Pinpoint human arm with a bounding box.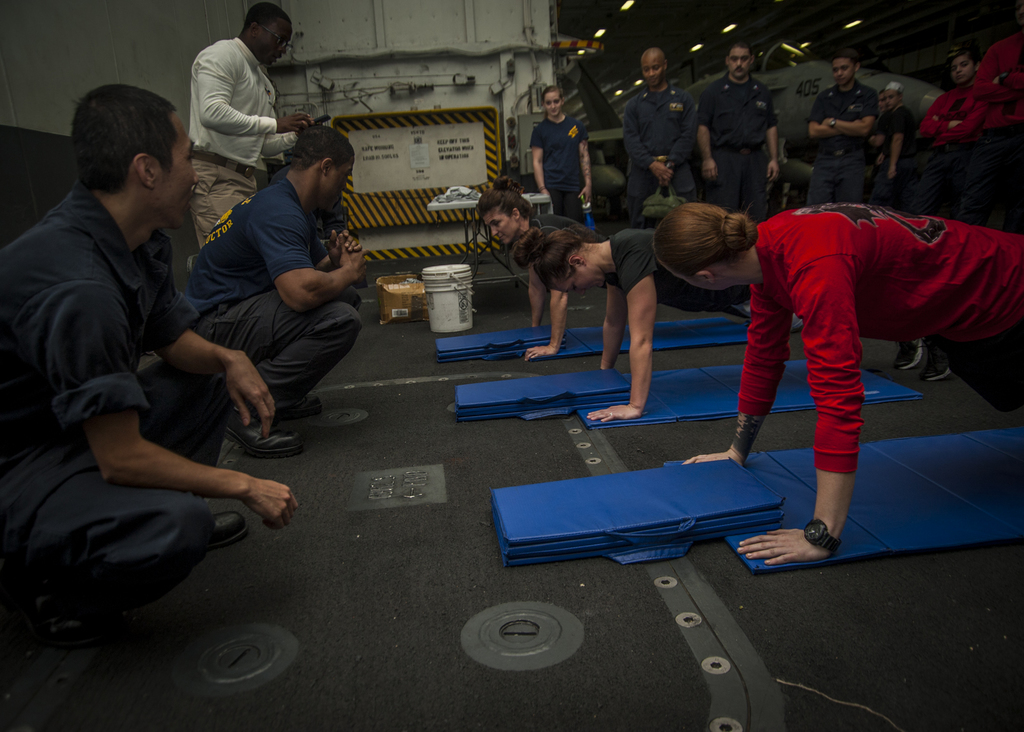
318/213/355/270.
